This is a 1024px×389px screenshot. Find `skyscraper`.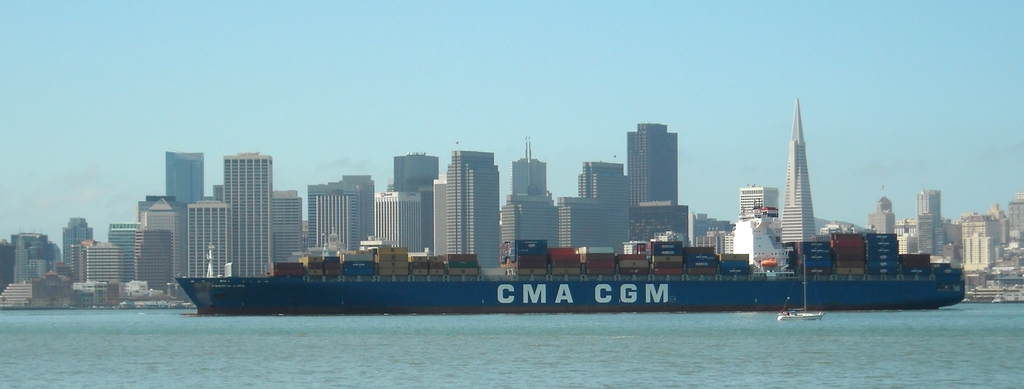
Bounding box: [left=781, top=99, right=813, bottom=239].
